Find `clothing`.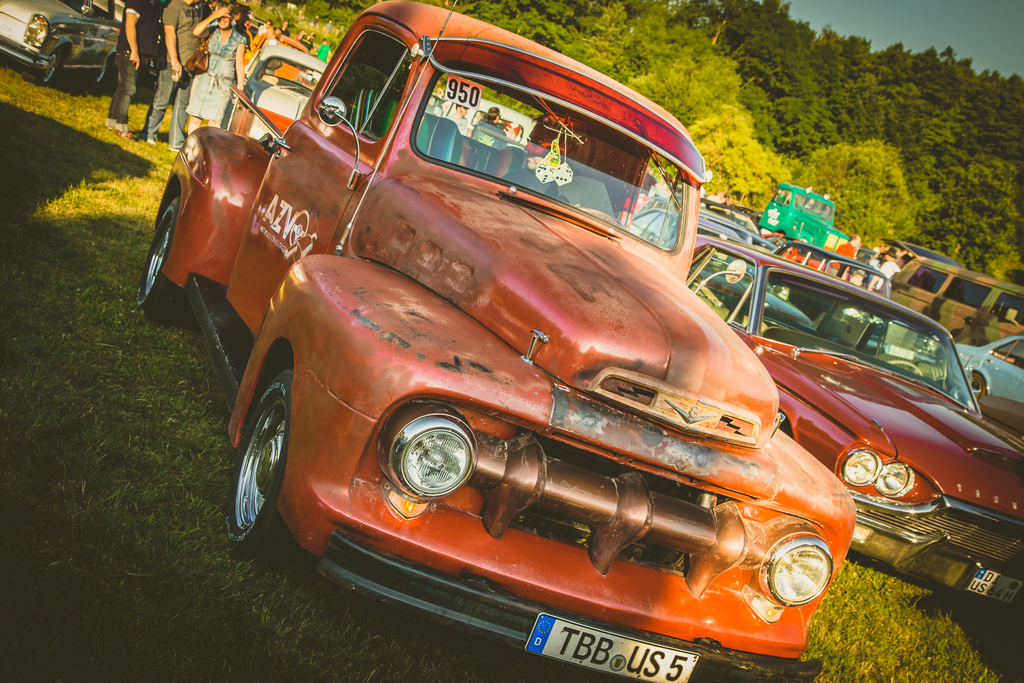
x1=142 y1=0 x2=205 y2=150.
